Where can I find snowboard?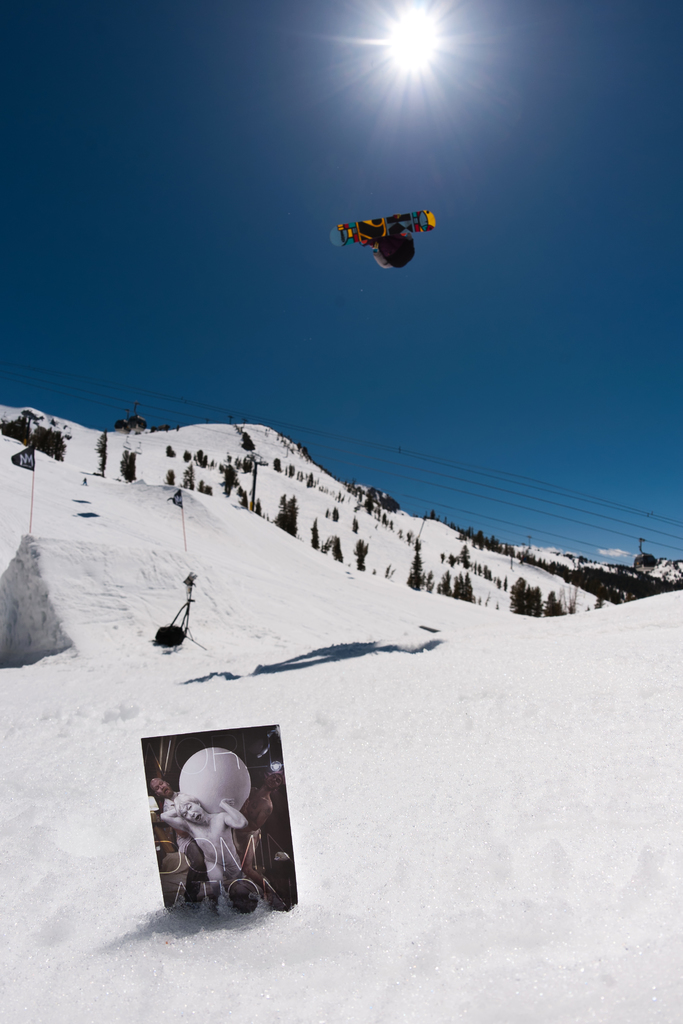
You can find it at box(327, 214, 449, 250).
